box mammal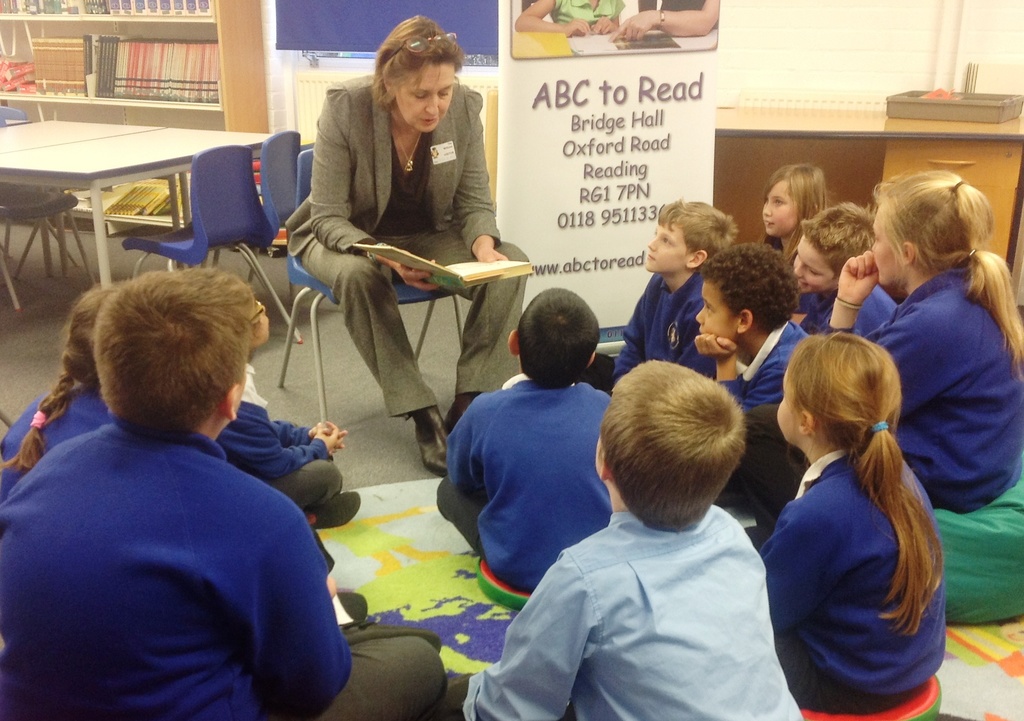
crop(436, 362, 804, 720)
